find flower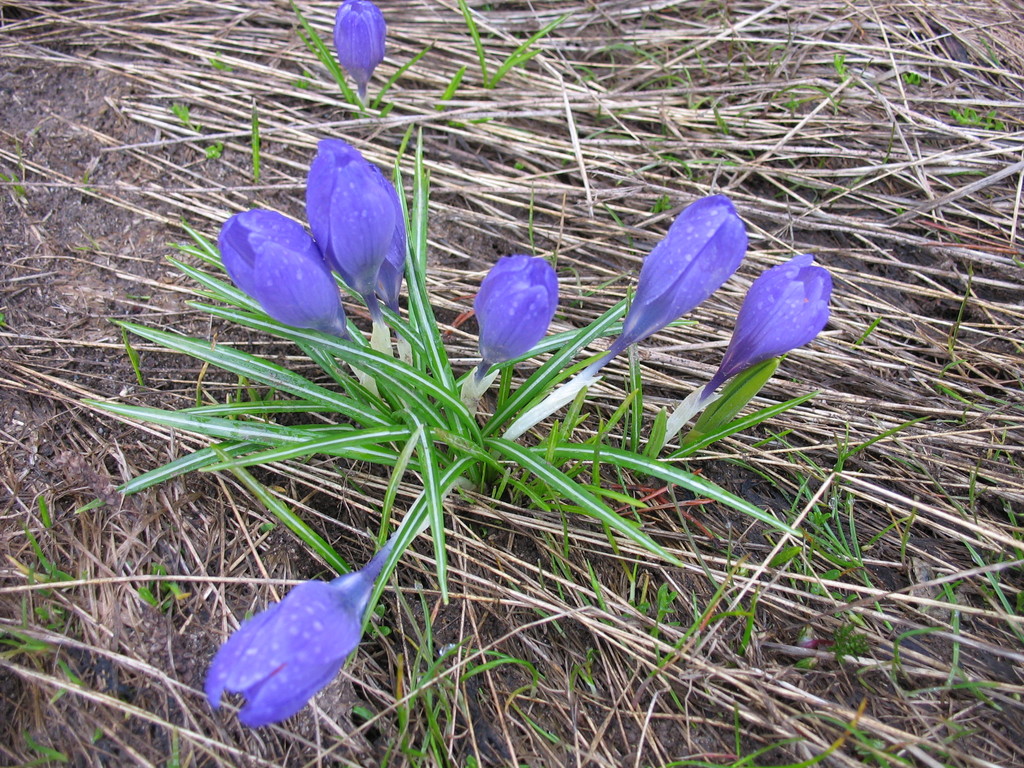
left=473, top=254, right=573, bottom=373
